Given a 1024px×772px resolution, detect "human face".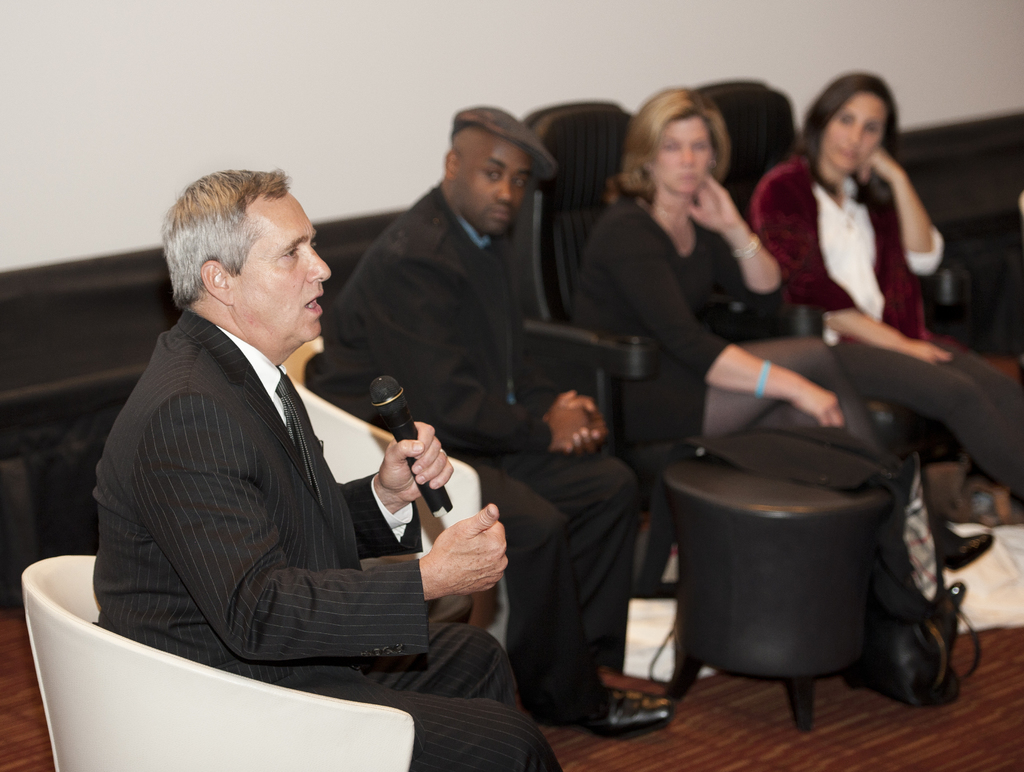
(229, 193, 332, 347).
